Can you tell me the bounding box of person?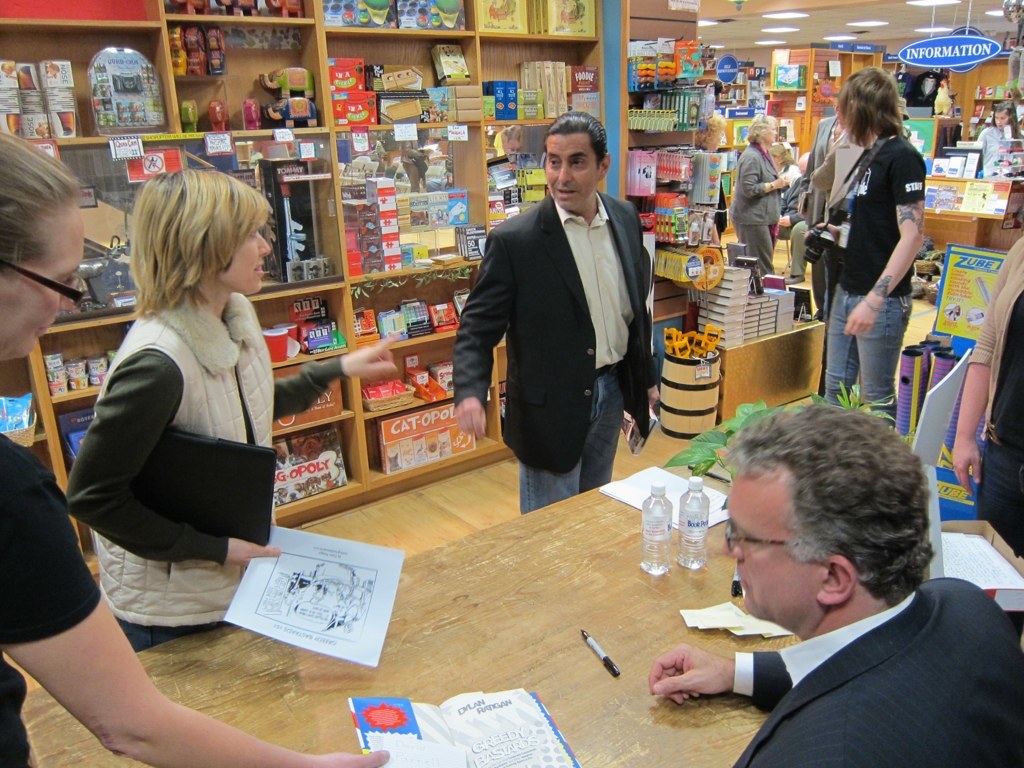
[x1=450, y1=111, x2=664, y2=514].
